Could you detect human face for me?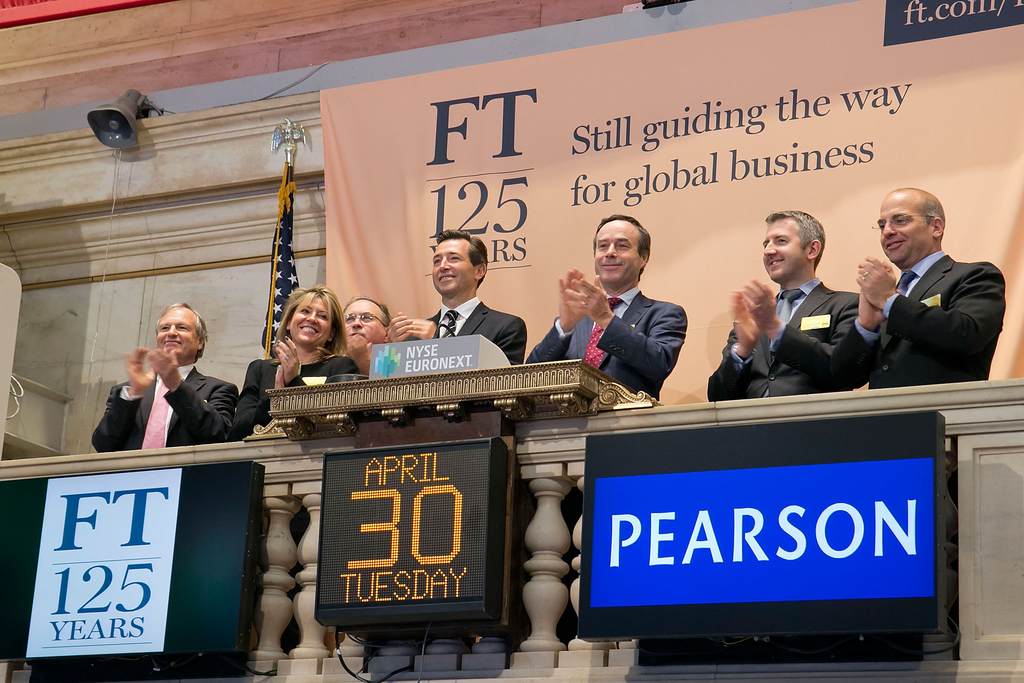
Detection result: box(430, 237, 475, 295).
